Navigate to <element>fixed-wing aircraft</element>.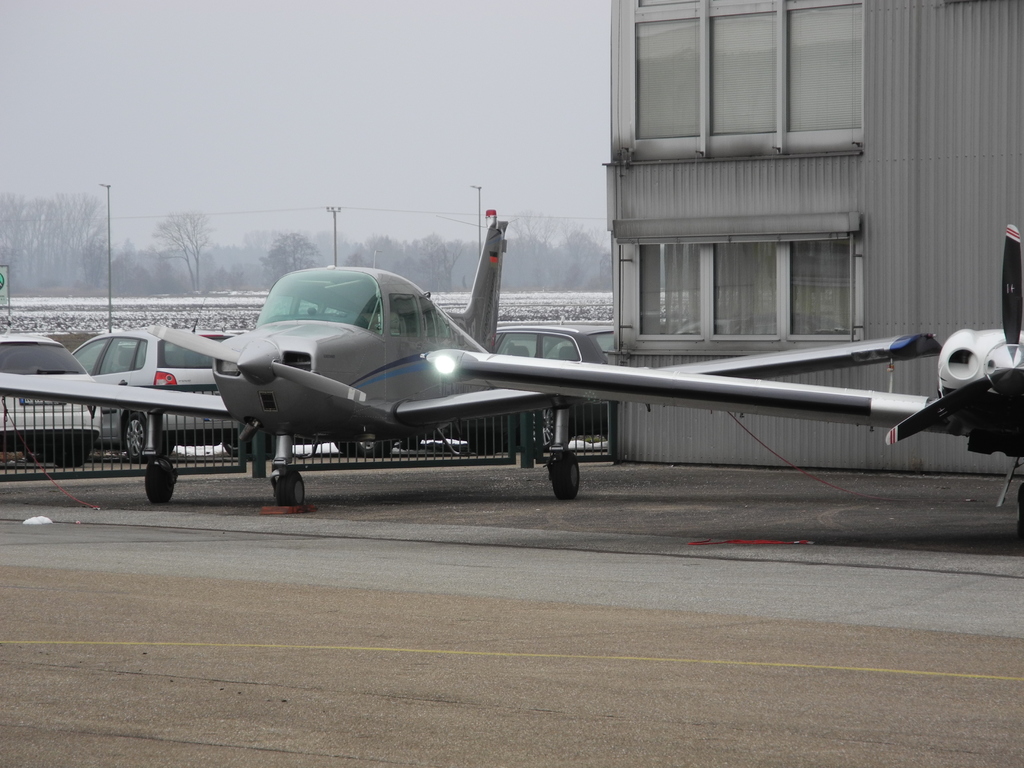
Navigation target: [880, 214, 1023, 512].
